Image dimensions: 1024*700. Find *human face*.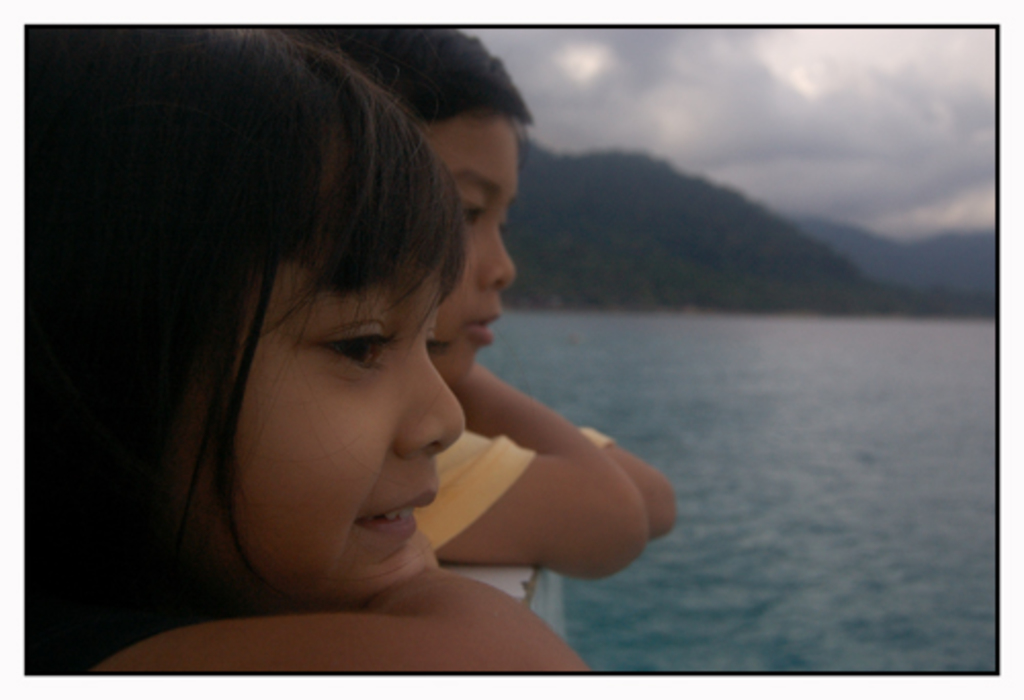
{"x1": 223, "y1": 254, "x2": 463, "y2": 598}.
